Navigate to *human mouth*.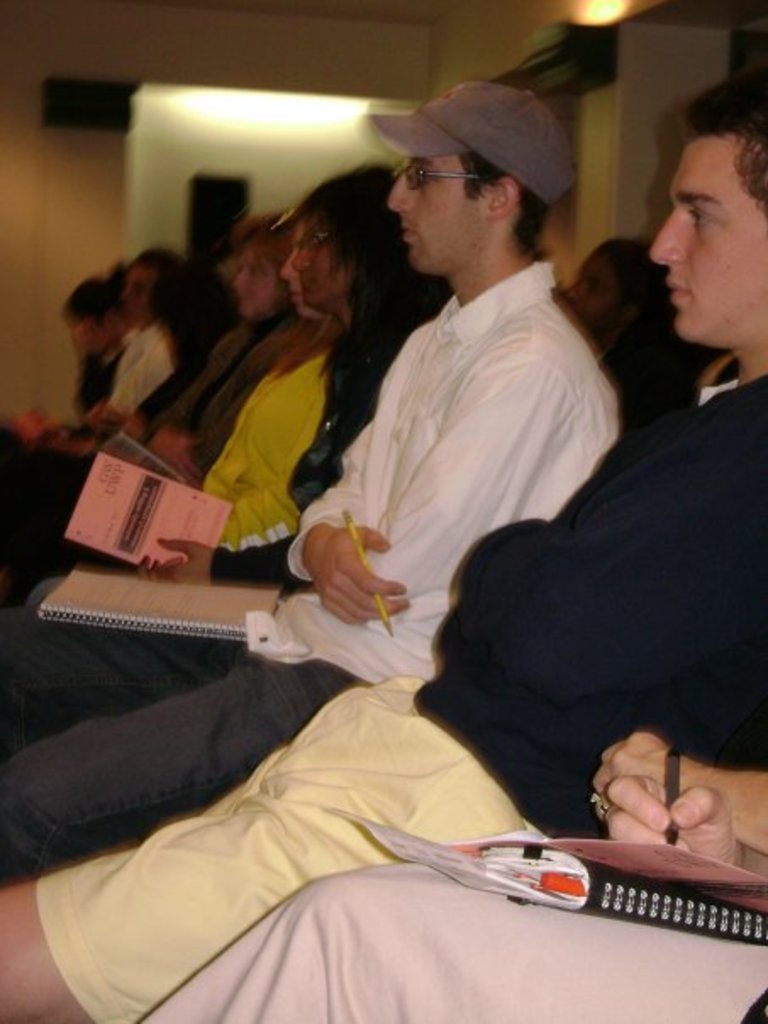
Navigation target: bbox=[400, 220, 415, 244].
